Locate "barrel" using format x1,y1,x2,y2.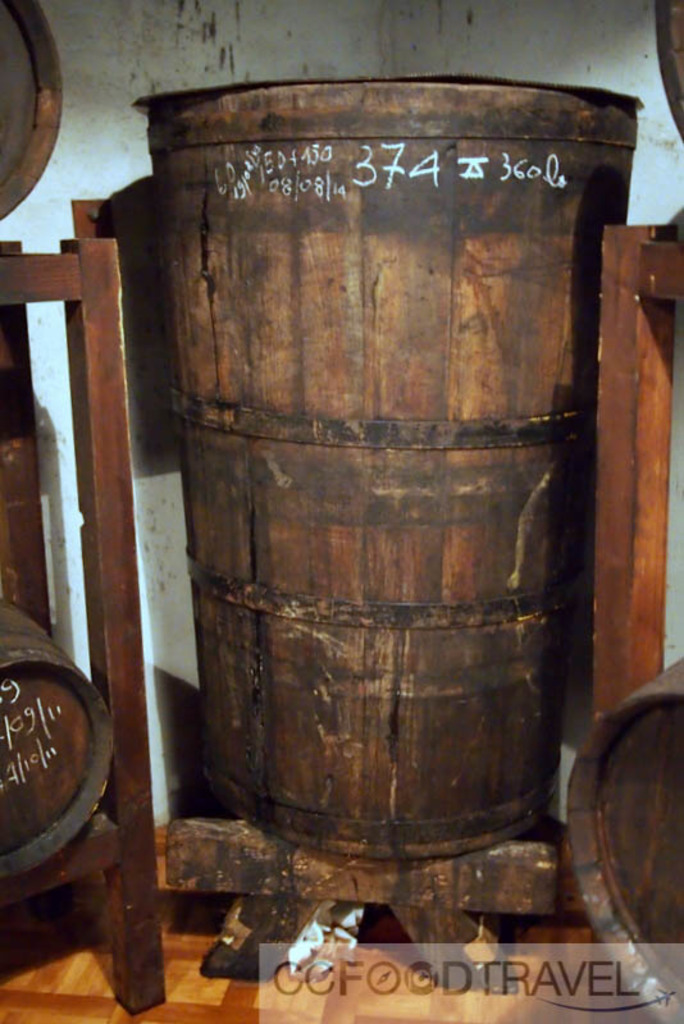
92,63,642,872.
